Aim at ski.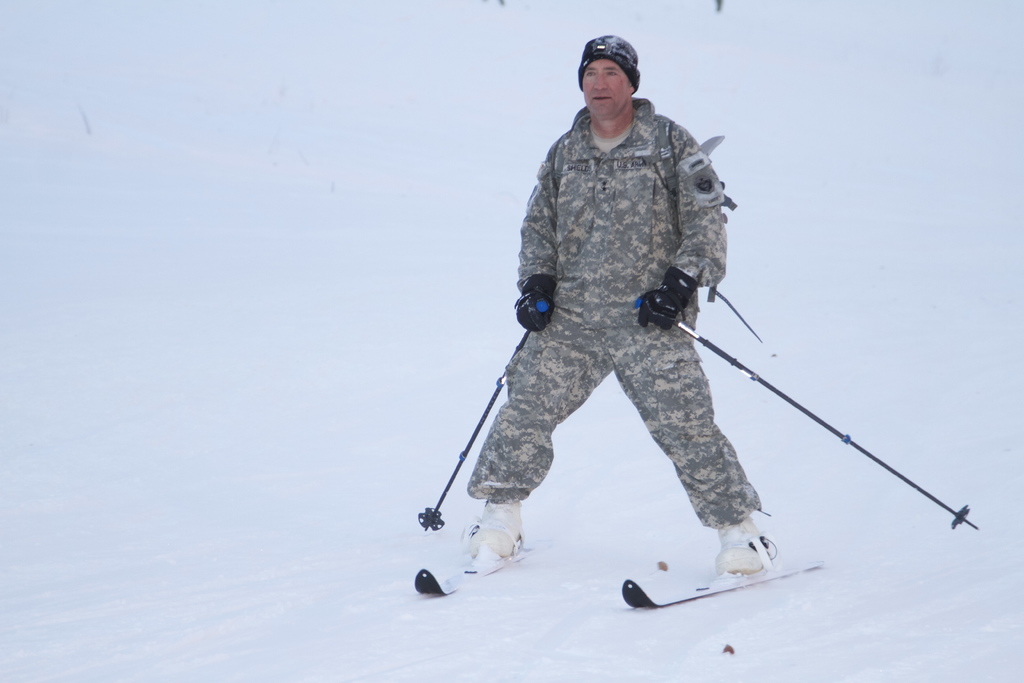
Aimed at [x1=415, y1=513, x2=542, y2=594].
